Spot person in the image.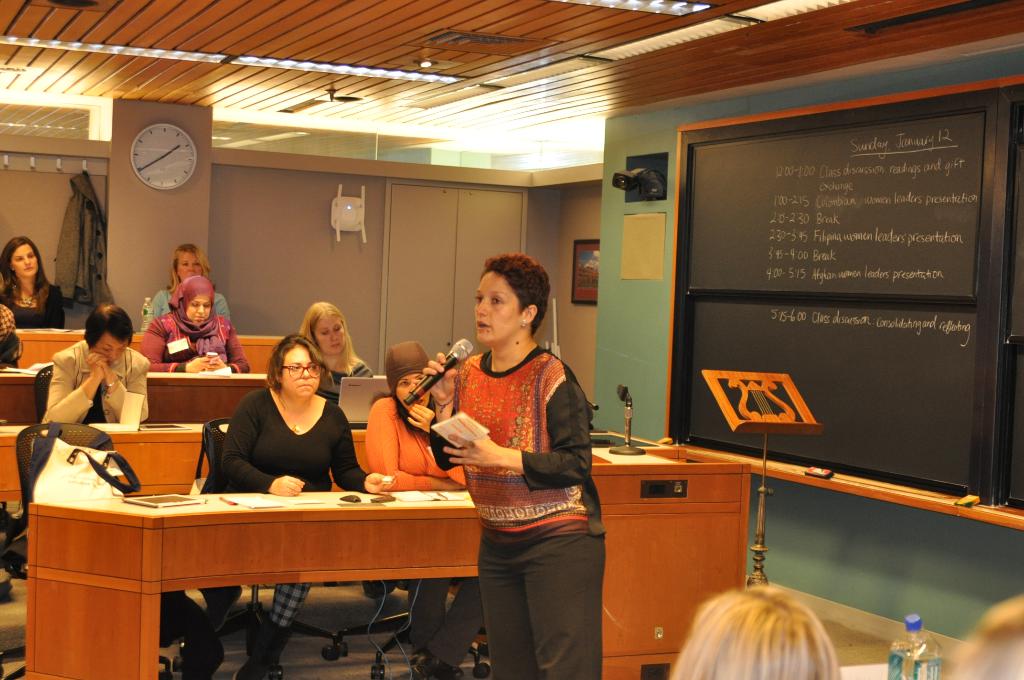
person found at <box>356,341,484,677</box>.
